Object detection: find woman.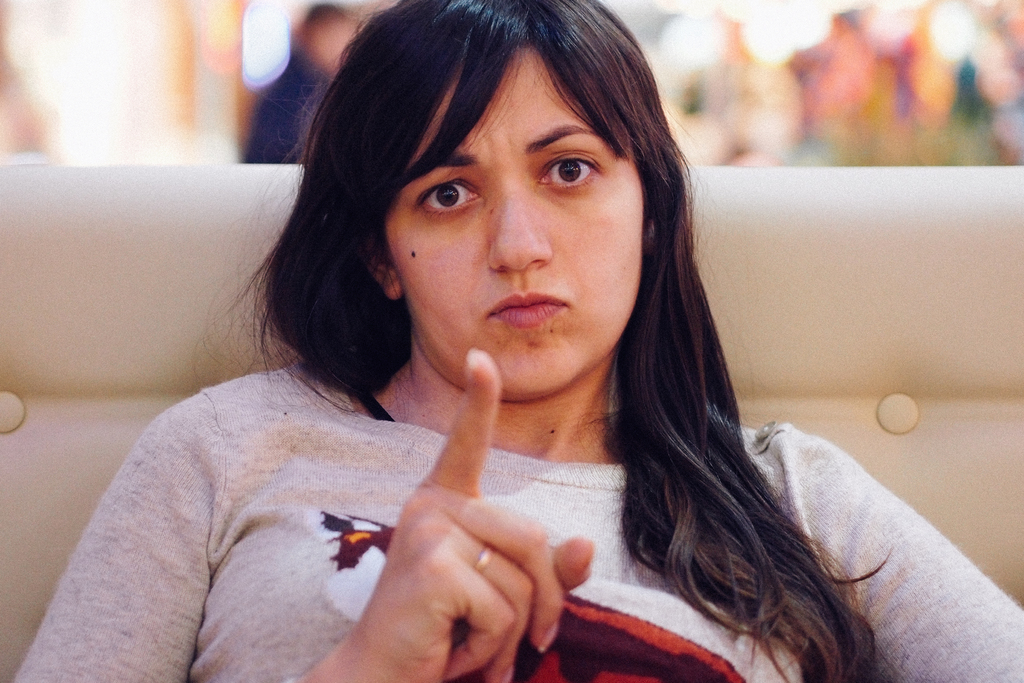
(14,4,1023,682).
